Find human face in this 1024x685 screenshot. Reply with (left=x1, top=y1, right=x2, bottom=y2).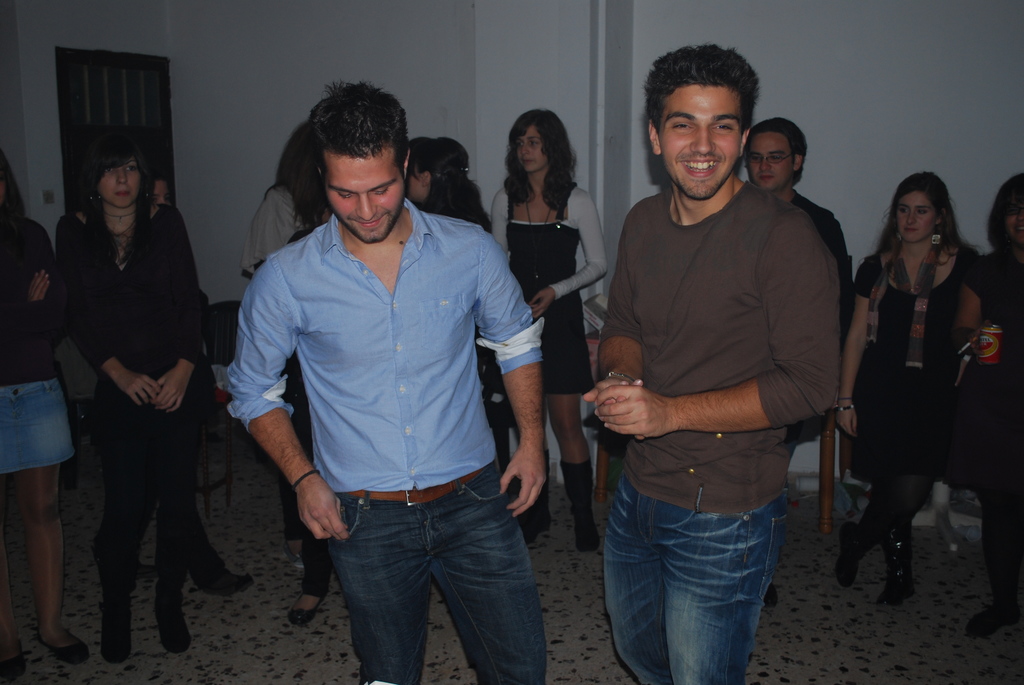
(left=152, top=180, right=179, bottom=210).
